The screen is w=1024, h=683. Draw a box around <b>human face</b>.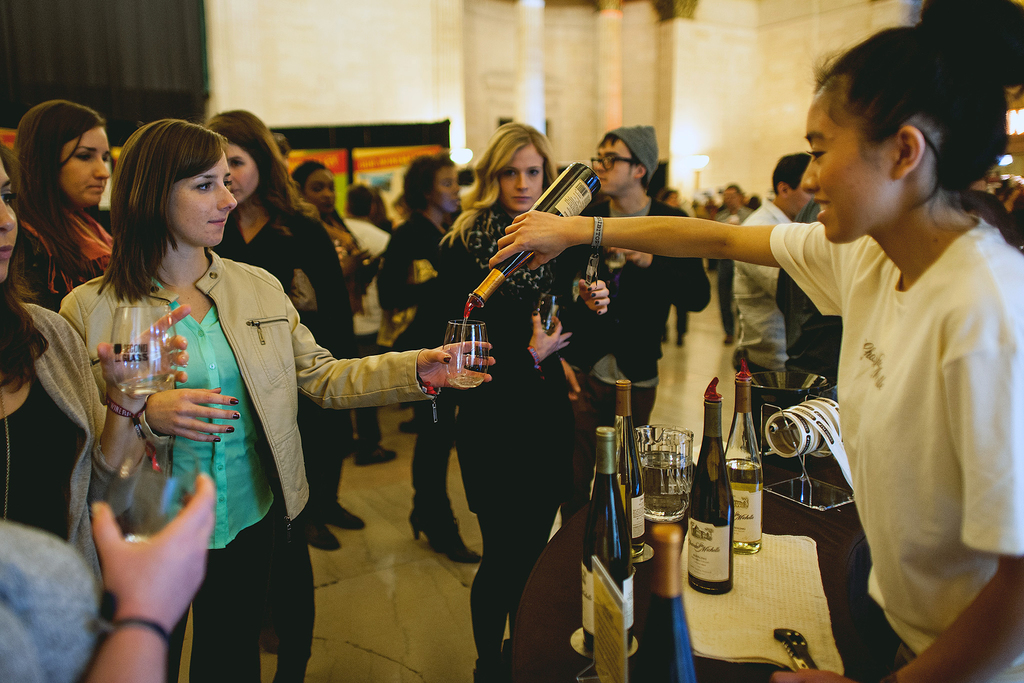
(left=499, top=143, right=541, bottom=213).
